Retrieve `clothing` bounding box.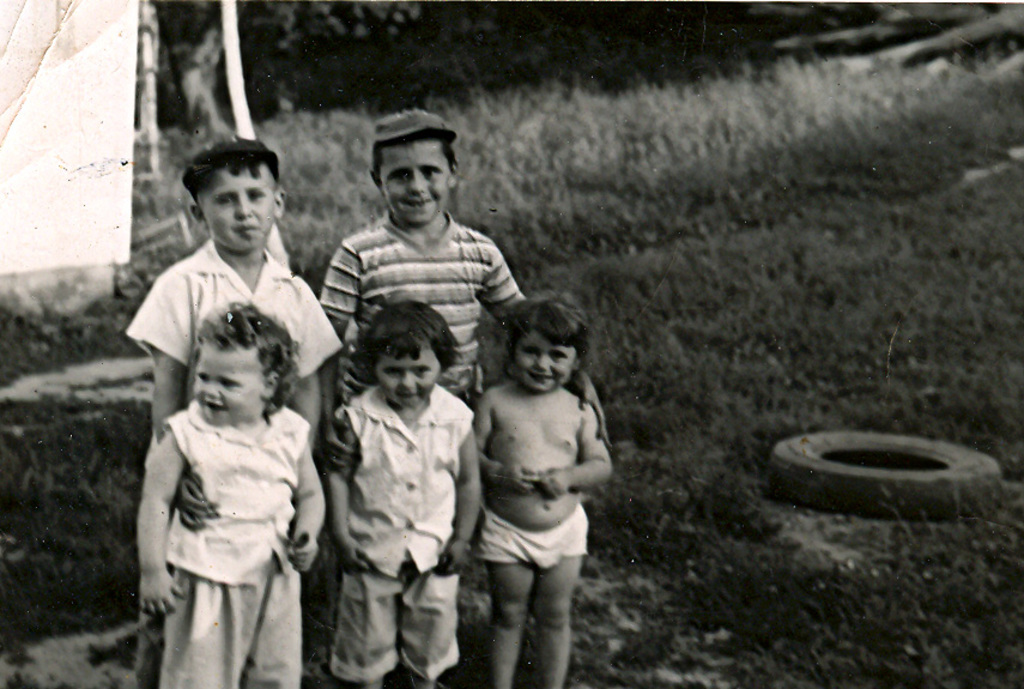
Bounding box: [x1=125, y1=235, x2=338, y2=688].
